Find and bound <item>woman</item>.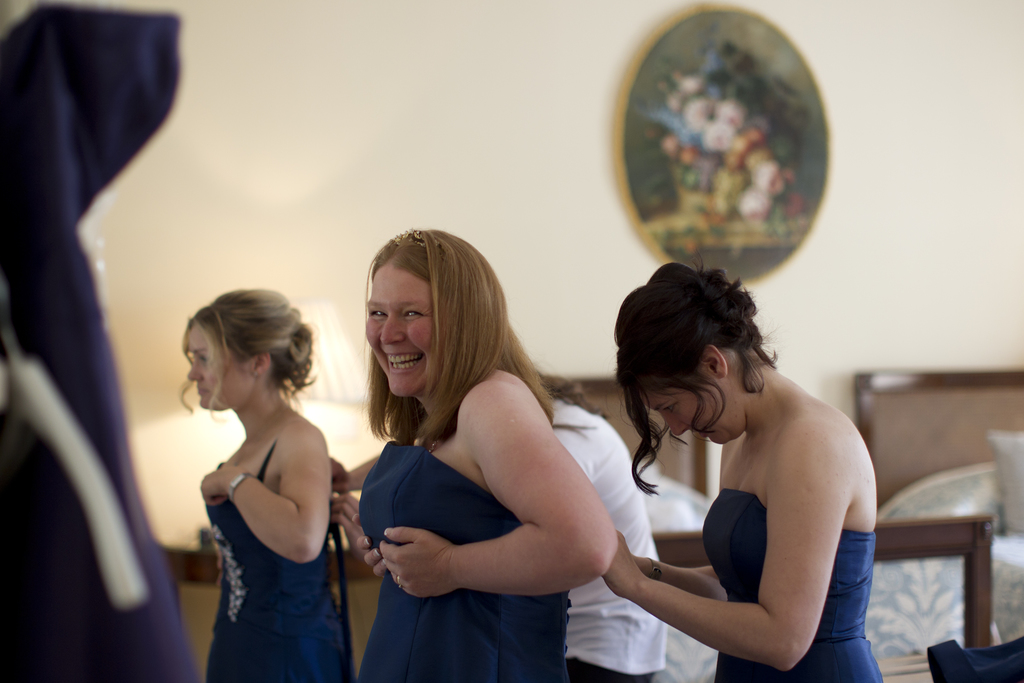
Bound: (601, 261, 884, 682).
